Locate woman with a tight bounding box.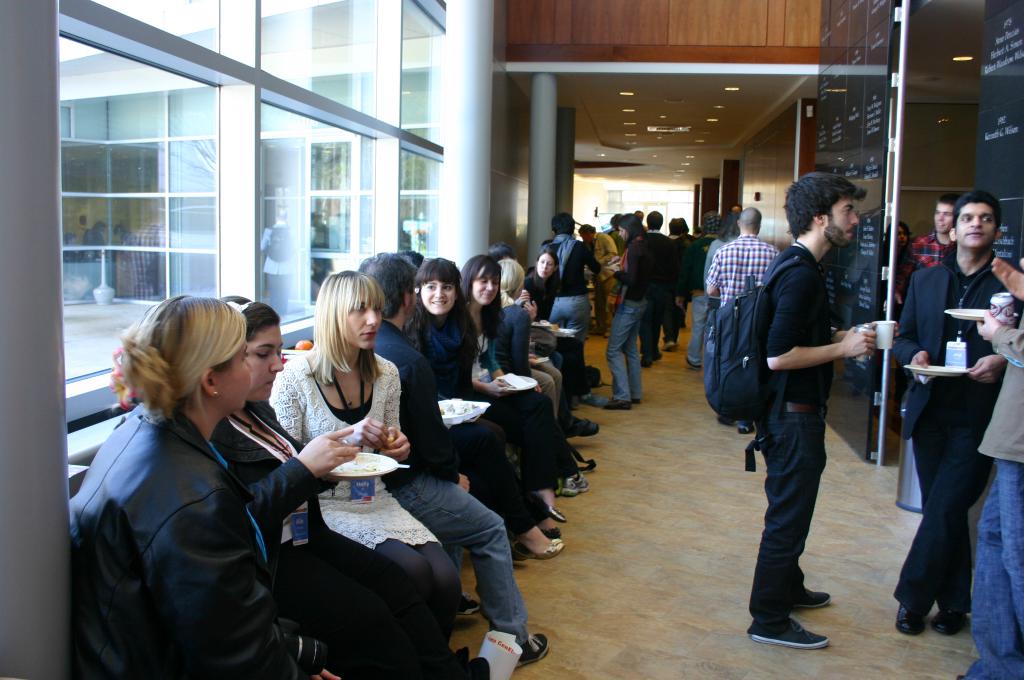
452,252,574,521.
